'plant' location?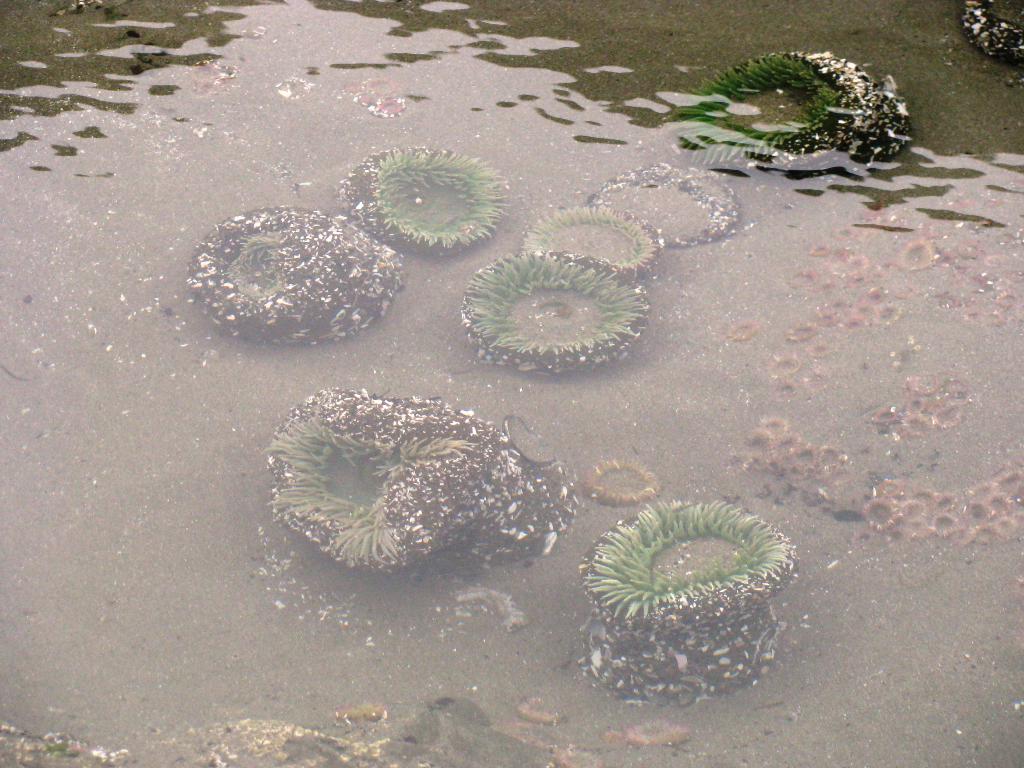
527:209:653:283
